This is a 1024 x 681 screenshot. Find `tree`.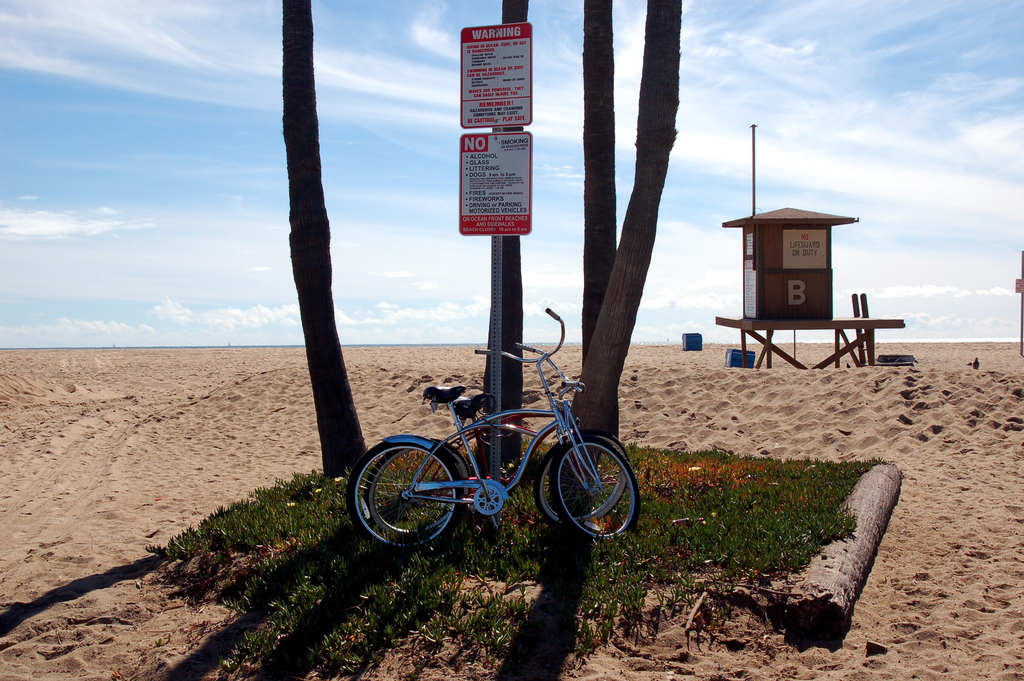
Bounding box: l=228, t=8, r=401, b=466.
